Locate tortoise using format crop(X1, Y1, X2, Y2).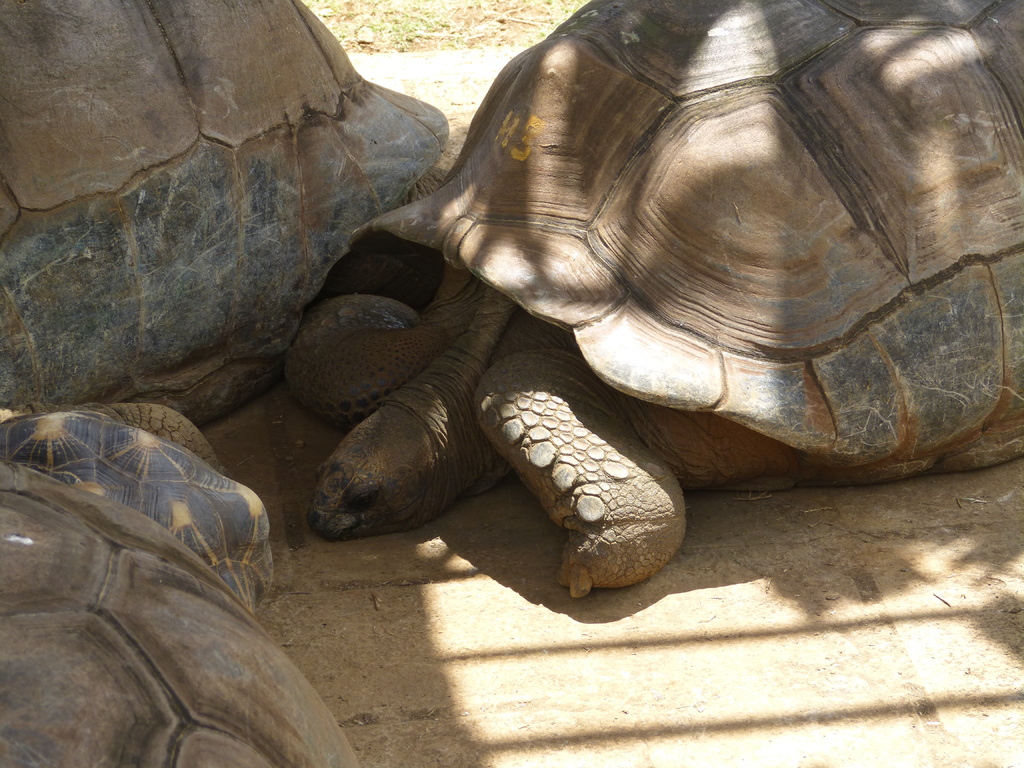
crop(0, 403, 362, 767).
